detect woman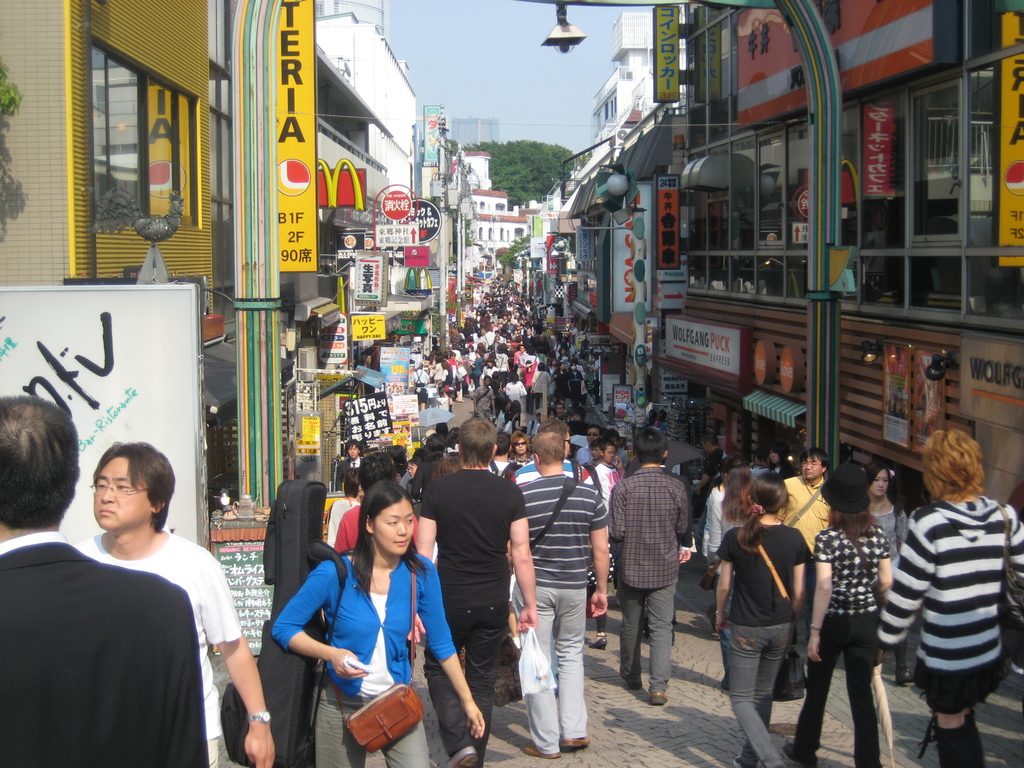
<bbox>493, 400, 511, 431</bbox>
